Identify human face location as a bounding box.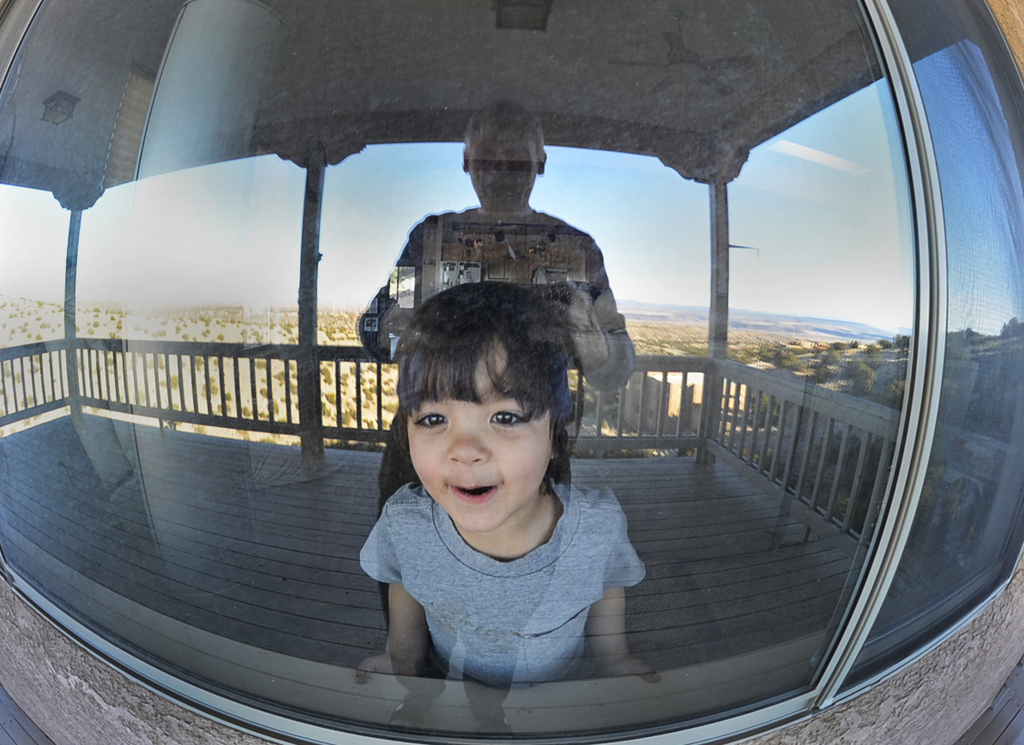
box=[407, 334, 553, 532].
